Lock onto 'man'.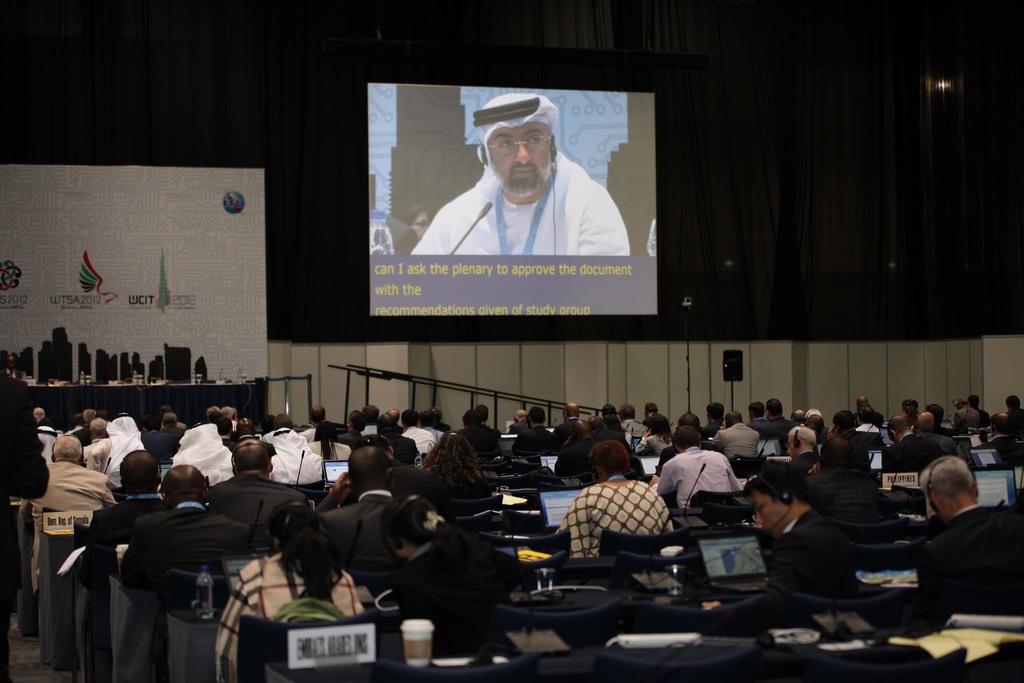
Locked: bbox=(712, 465, 859, 617).
